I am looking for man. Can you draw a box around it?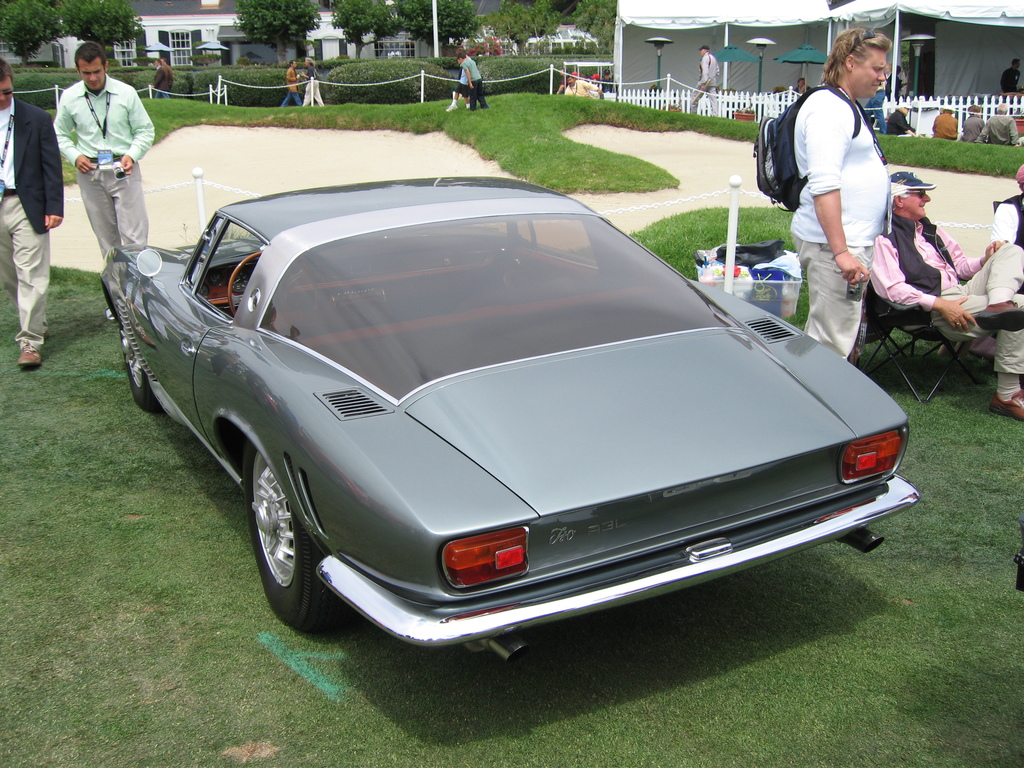
Sure, the bounding box is crop(148, 58, 171, 100).
